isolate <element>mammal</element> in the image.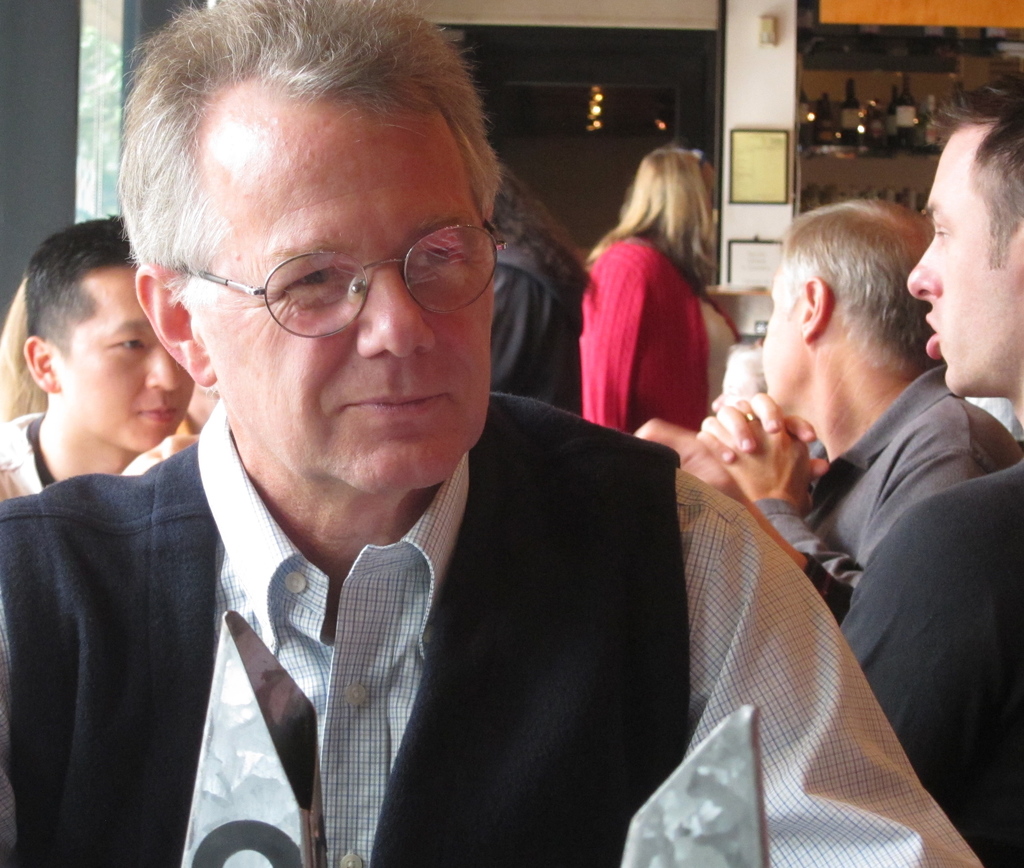
Isolated region: <bbox>634, 61, 1023, 867</bbox>.
